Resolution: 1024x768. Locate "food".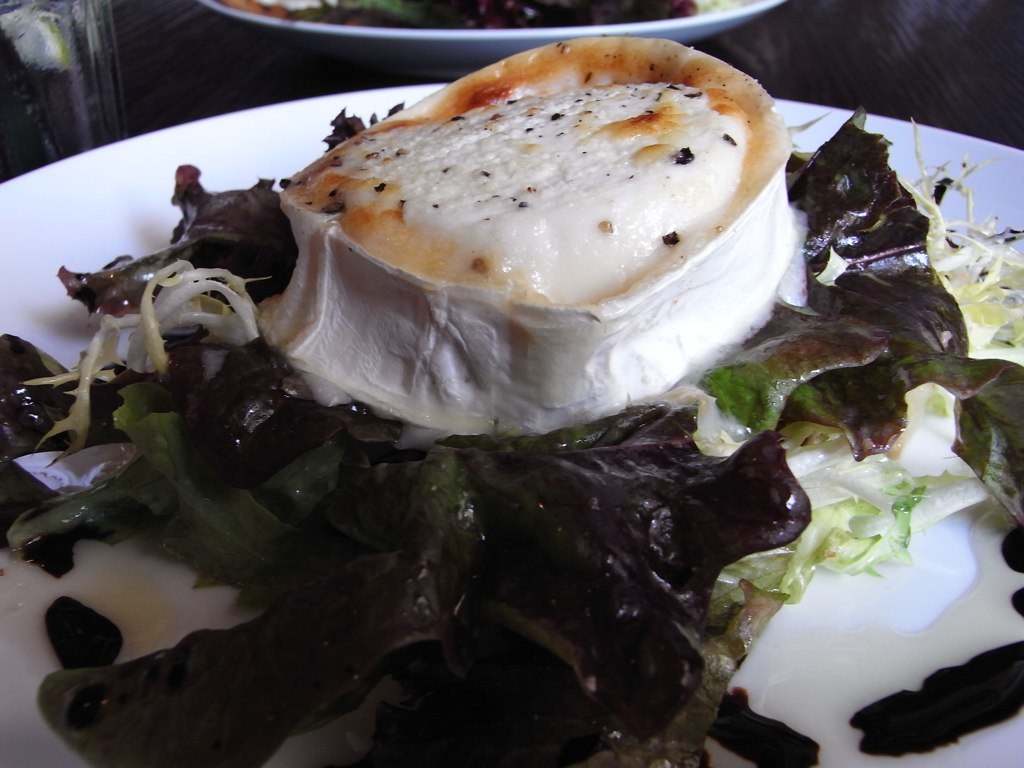
region(0, 30, 1023, 767).
